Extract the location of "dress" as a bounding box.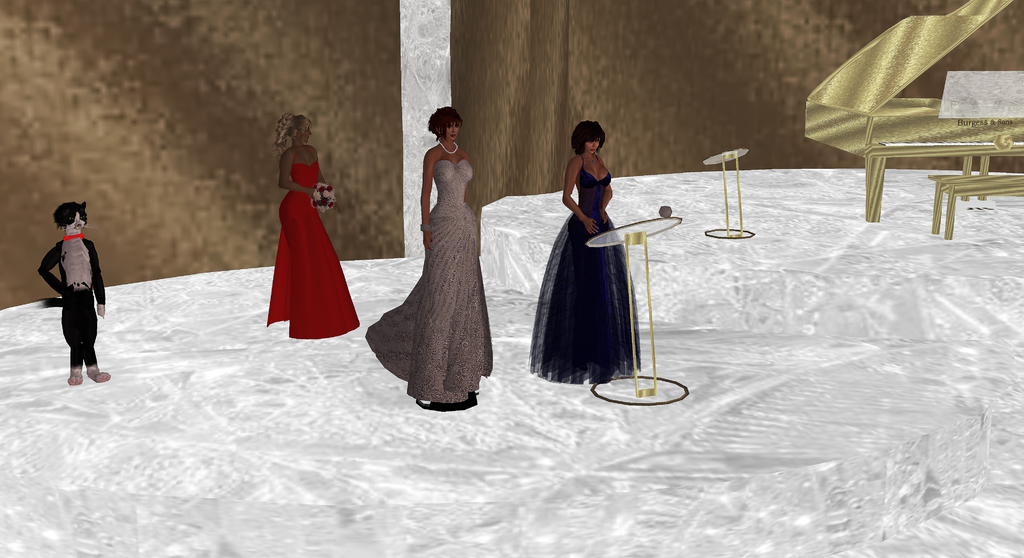
select_region(365, 160, 493, 403).
